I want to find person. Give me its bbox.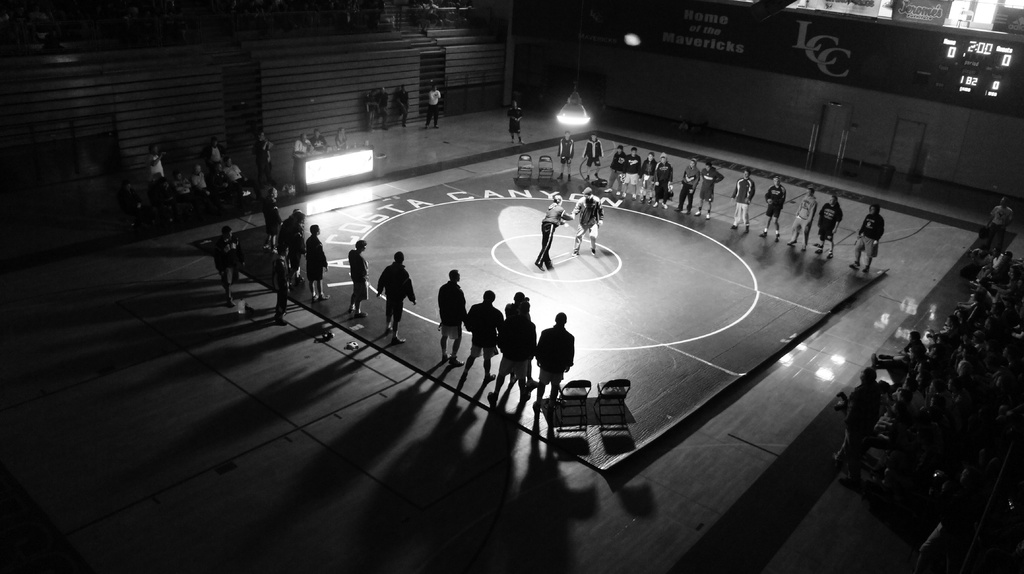
bbox=[375, 251, 420, 344].
